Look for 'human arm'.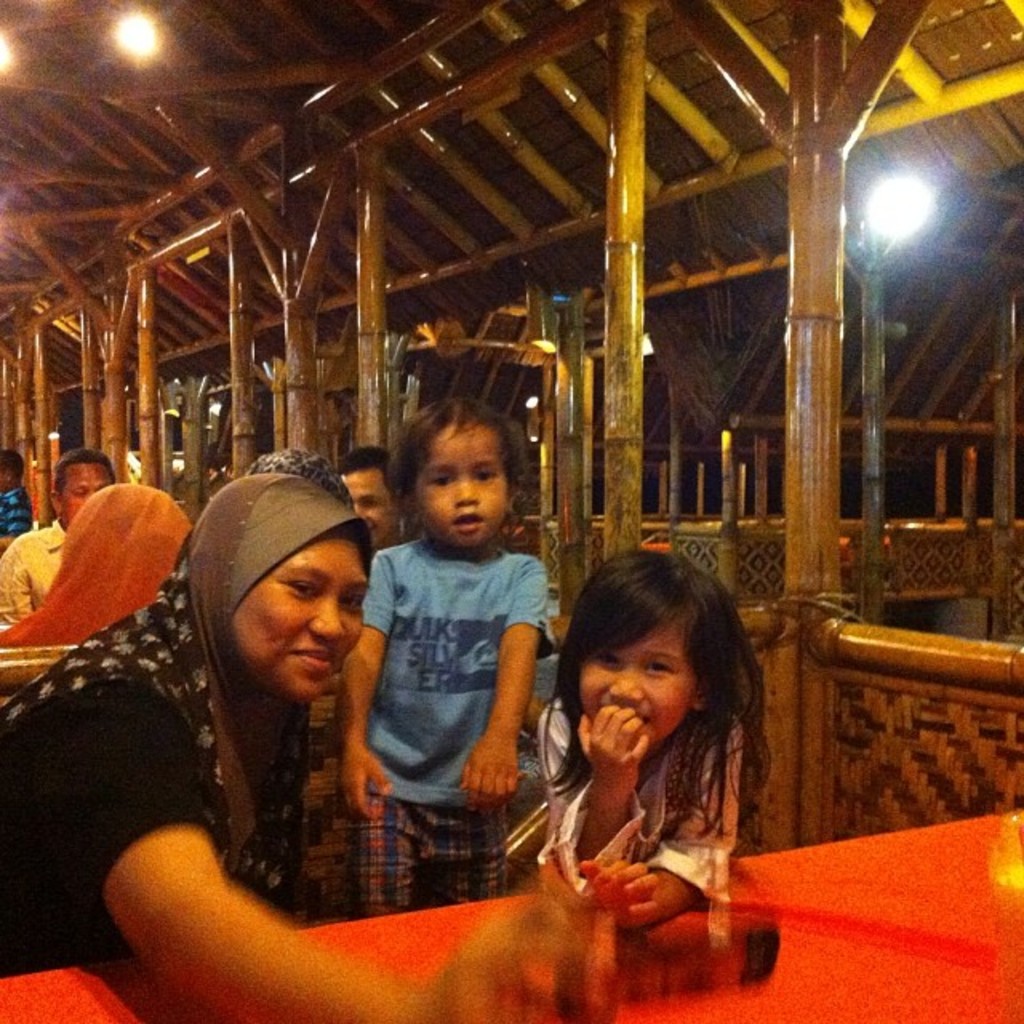
Found: detection(453, 555, 552, 816).
